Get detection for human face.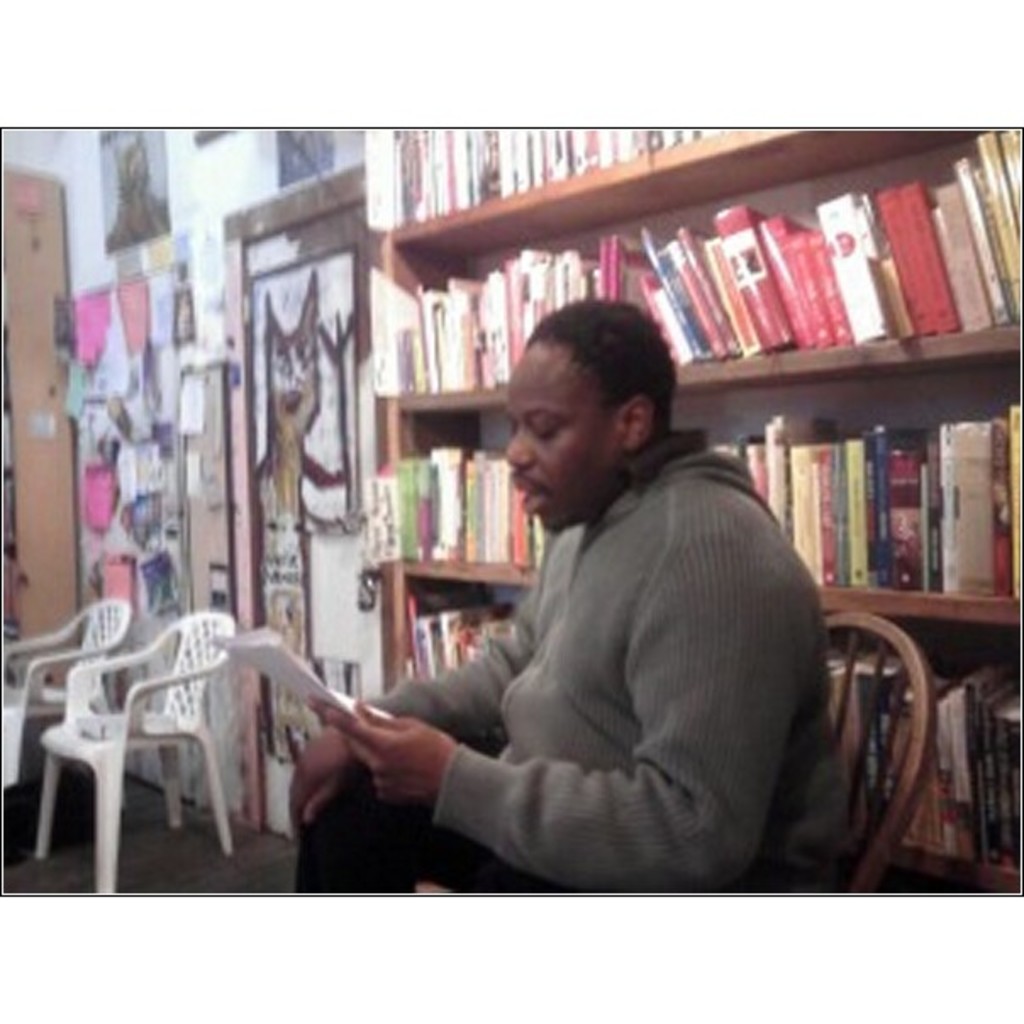
Detection: 502:334:617:531.
